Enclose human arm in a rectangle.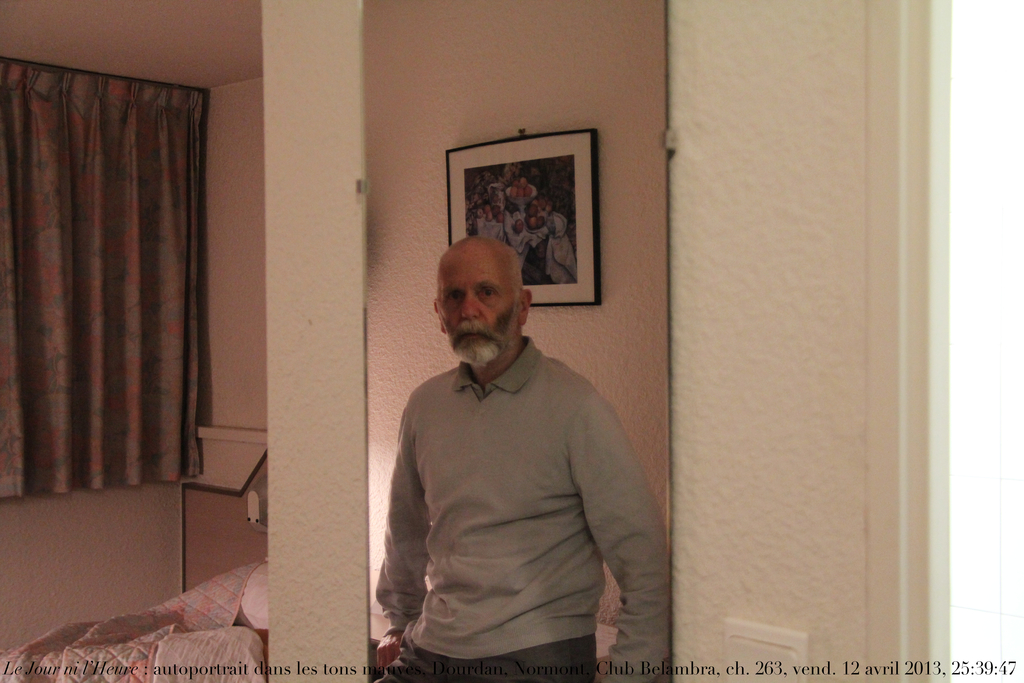
x1=575 y1=379 x2=659 y2=662.
